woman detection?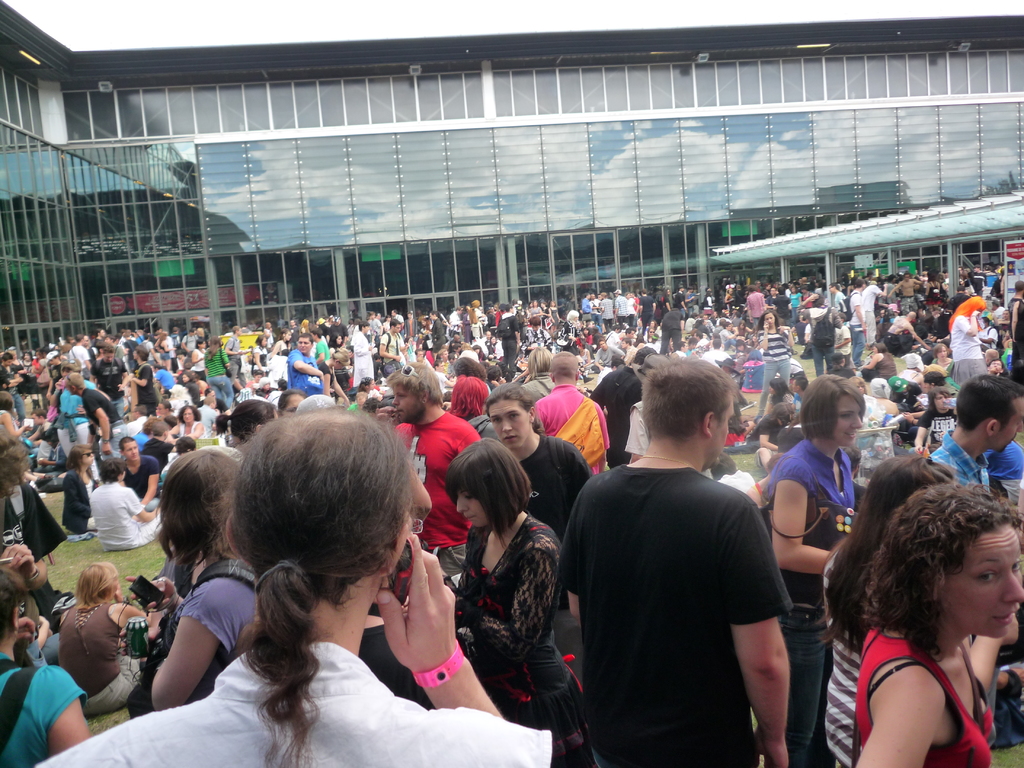
{"left": 141, "top": 442, "right": 262, "bottom": 722}
